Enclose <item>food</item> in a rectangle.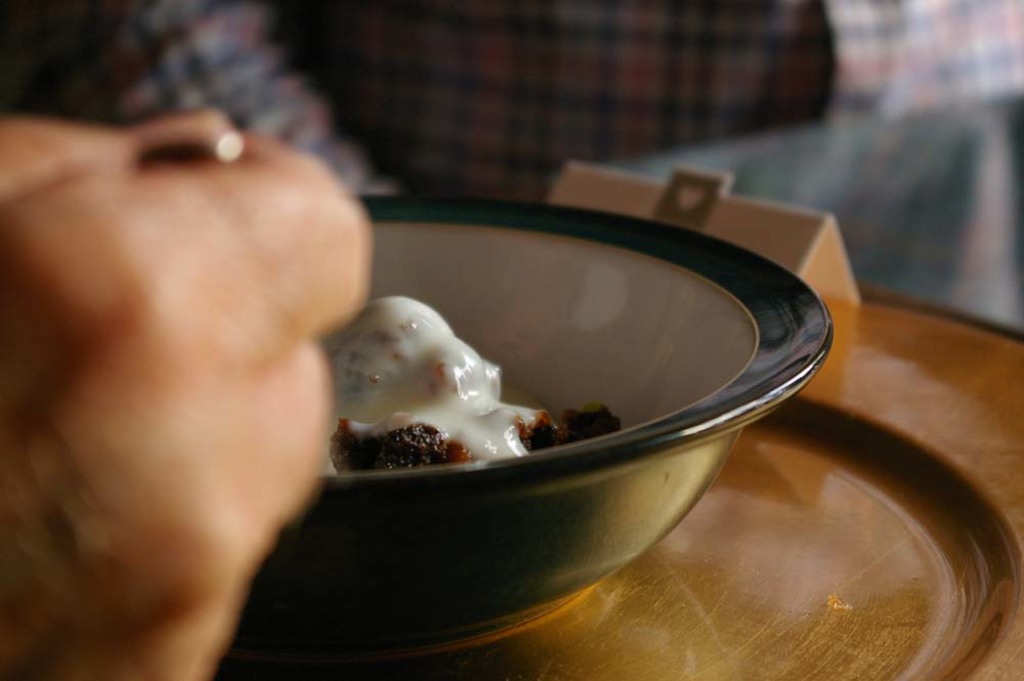
detection(313, 298, 622, 476).
